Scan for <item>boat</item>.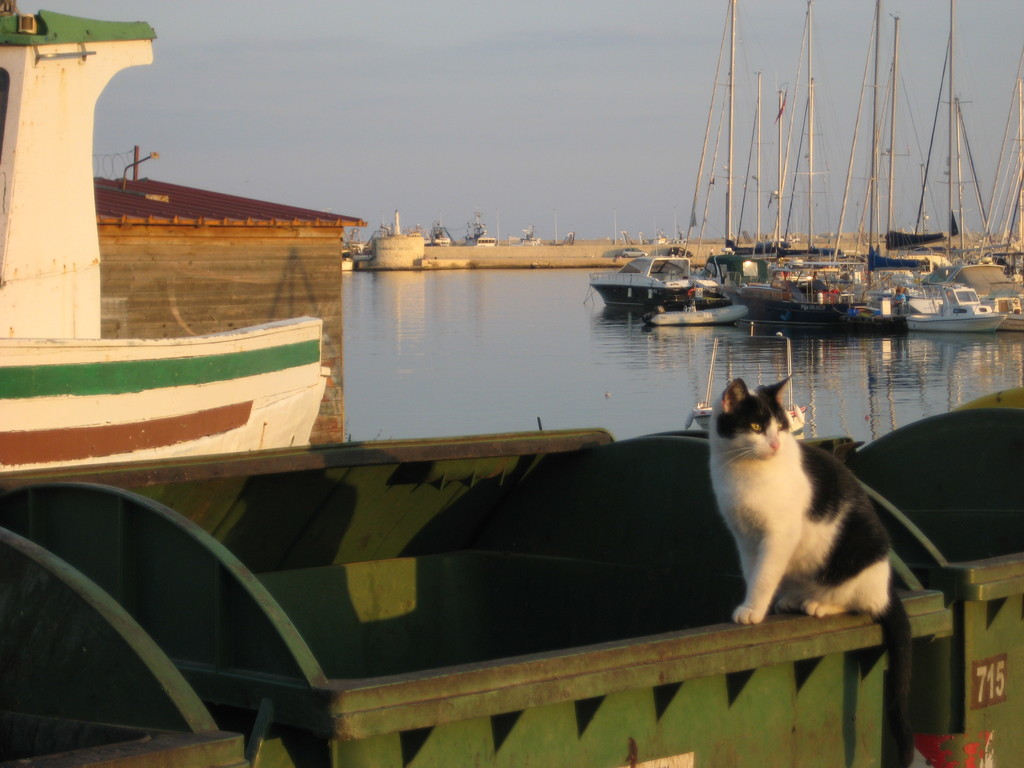
Scan result: {"left": 0, "top": 1, "right": 334, "bottom": 477}.
